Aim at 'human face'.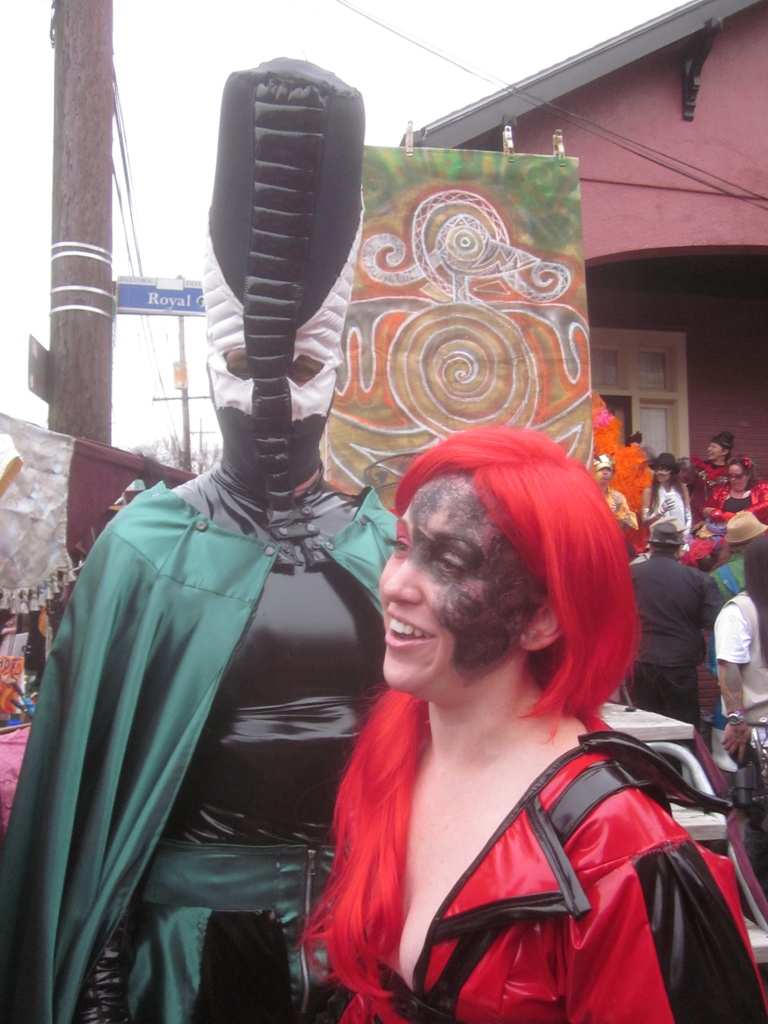
Aimed at box=[381, 467, 539, 692].
